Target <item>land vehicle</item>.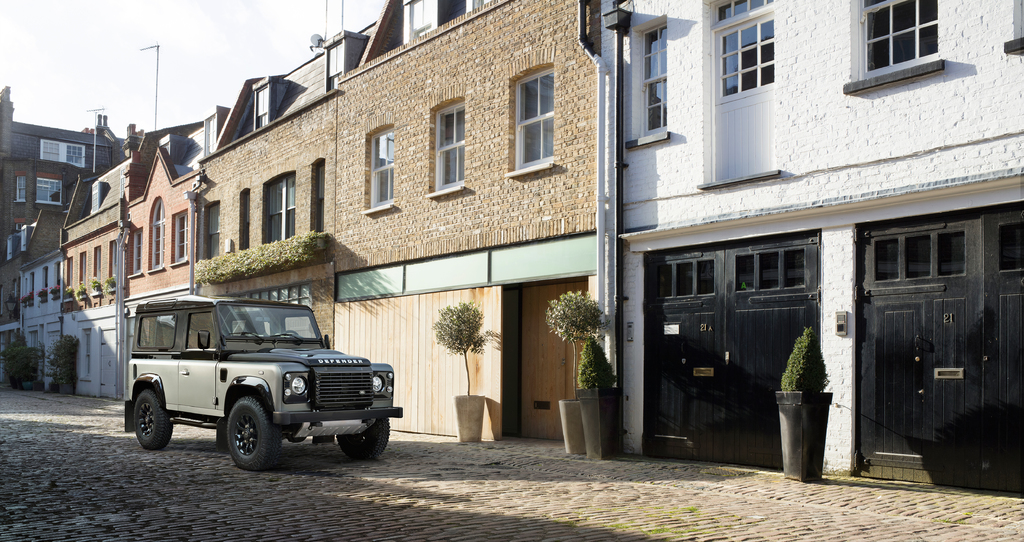
Target region: pyautogui.locateOnScreen(122, 295, 408, 473).
